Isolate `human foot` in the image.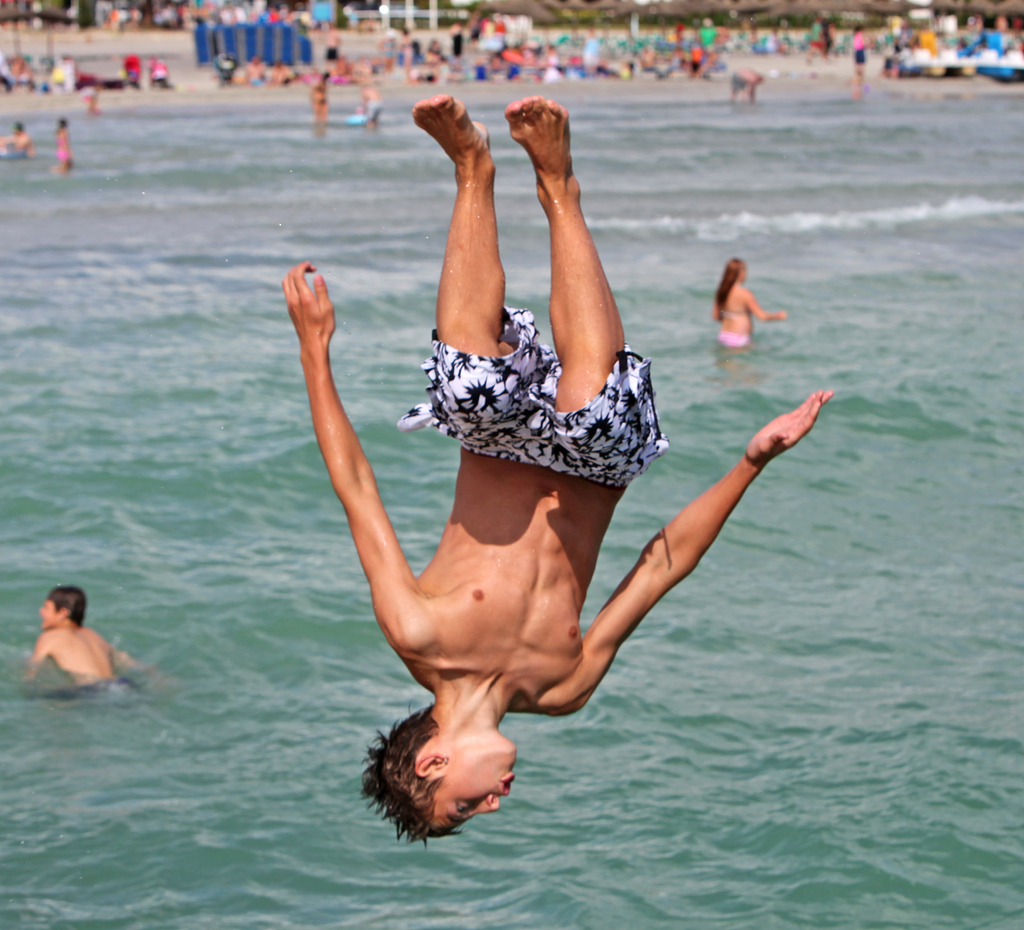
Isolated region: [x1=502, y1=95, x2=581, y2=216].
